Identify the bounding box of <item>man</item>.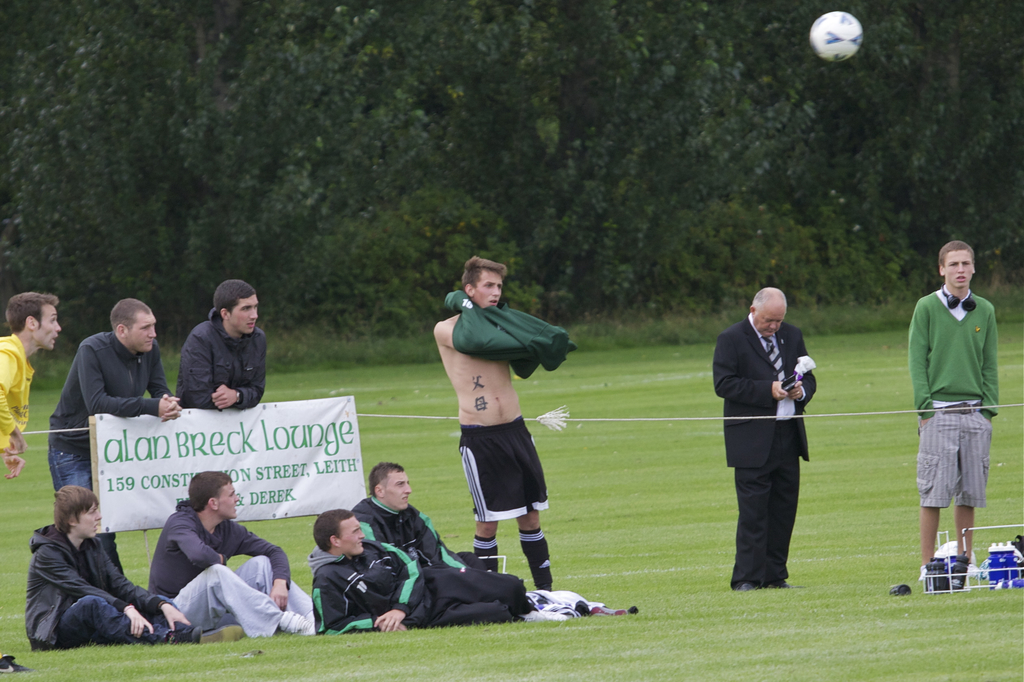
bbox(177, 278, 272, 423).
